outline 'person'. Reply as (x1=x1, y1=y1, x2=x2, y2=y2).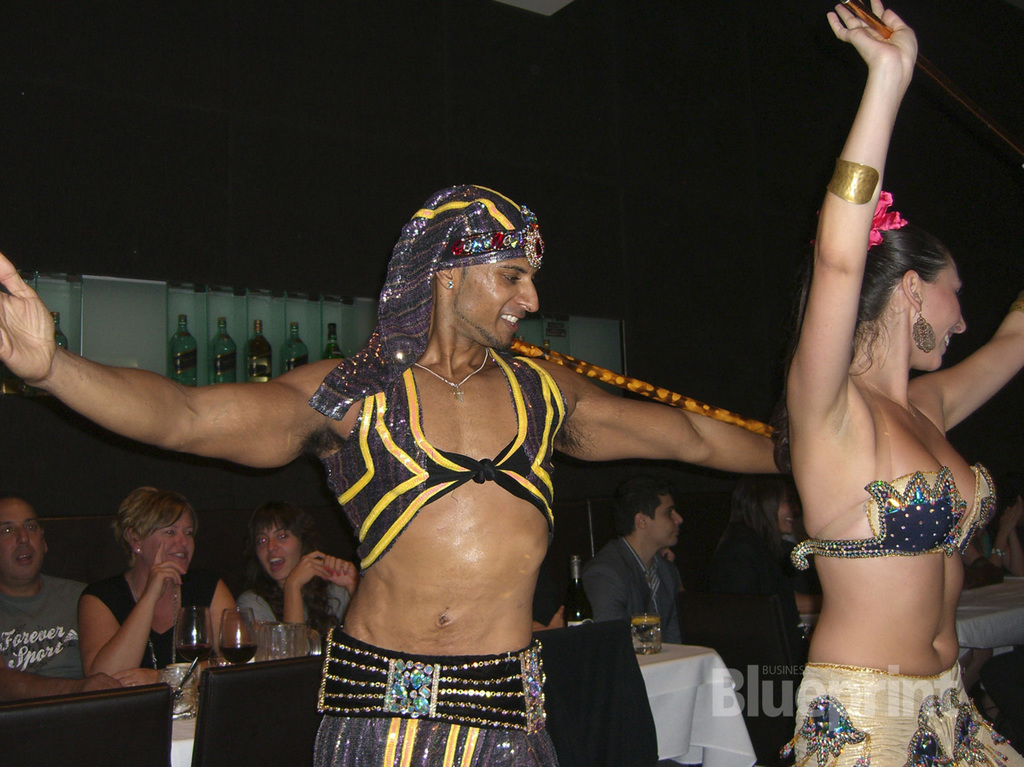
(x1=978, y1=500, x2=1023, y2=575).
